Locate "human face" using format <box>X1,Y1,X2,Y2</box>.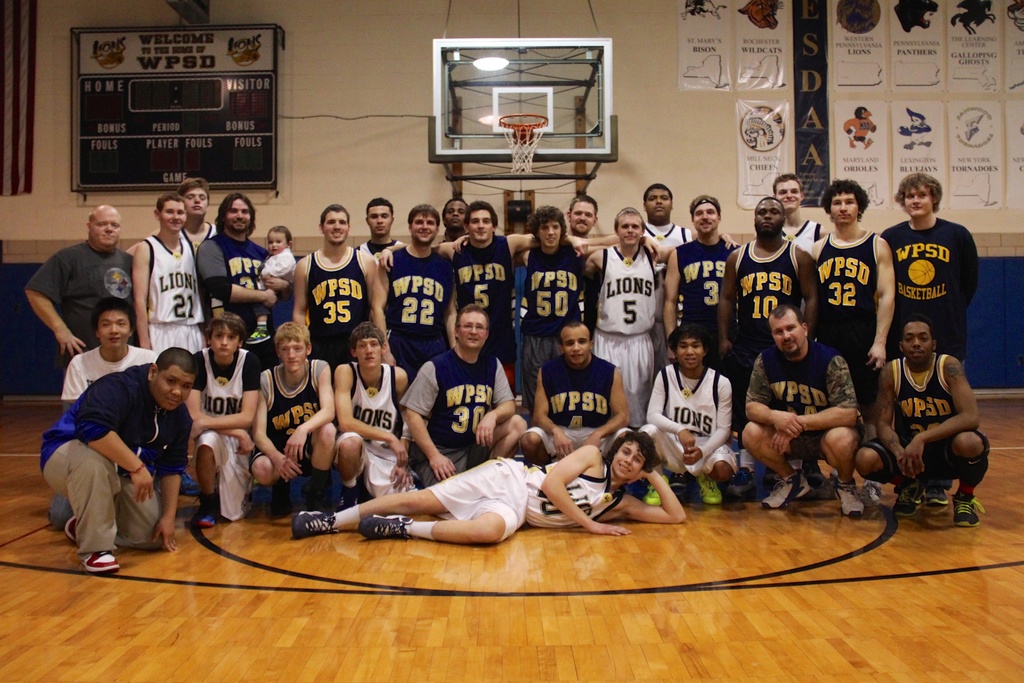
<box>165,202,182,230</box>.
